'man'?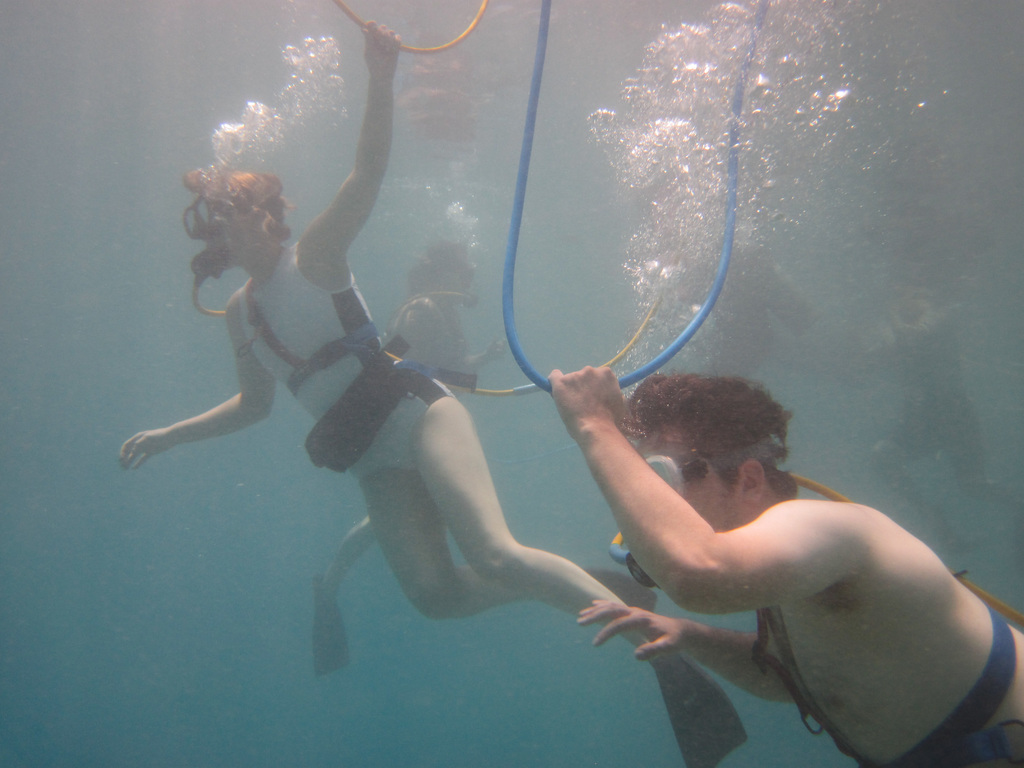
[548,365,1023,767]
